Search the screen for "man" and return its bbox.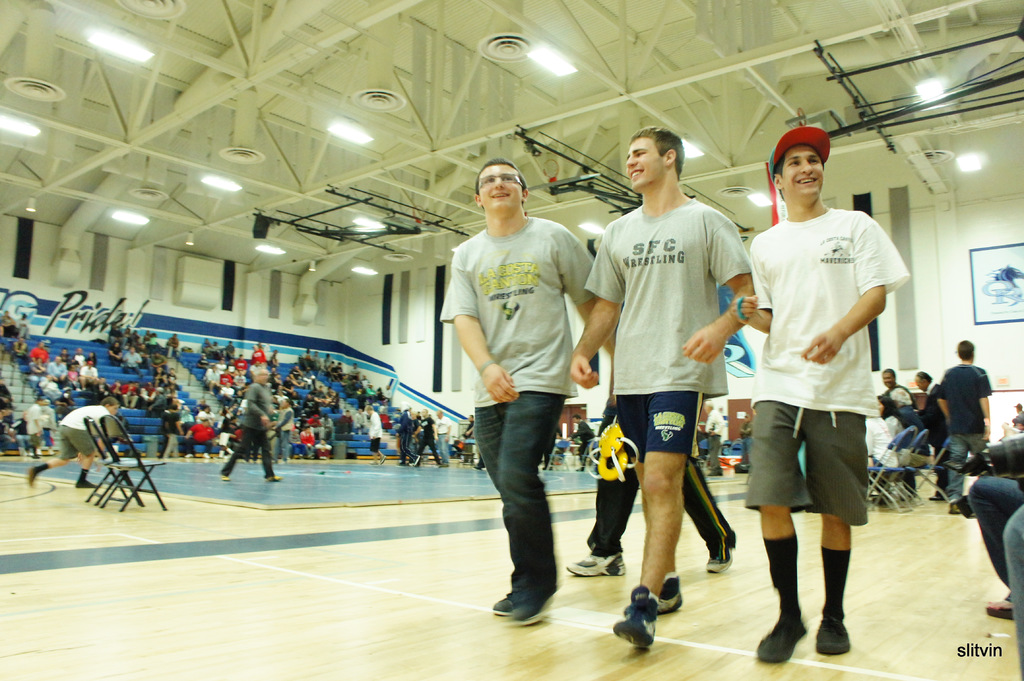
Found: {"left": 934, "top": 338, "right": 995, "bottom": 515}.
